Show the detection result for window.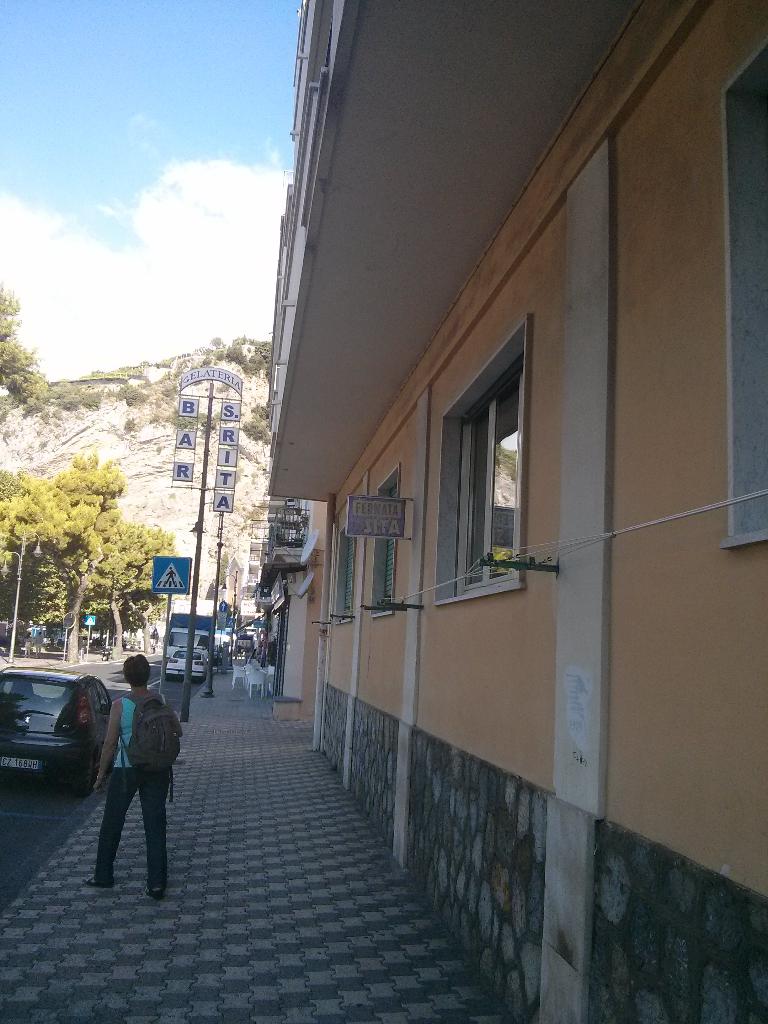
box(377, 485, 396, 609).
